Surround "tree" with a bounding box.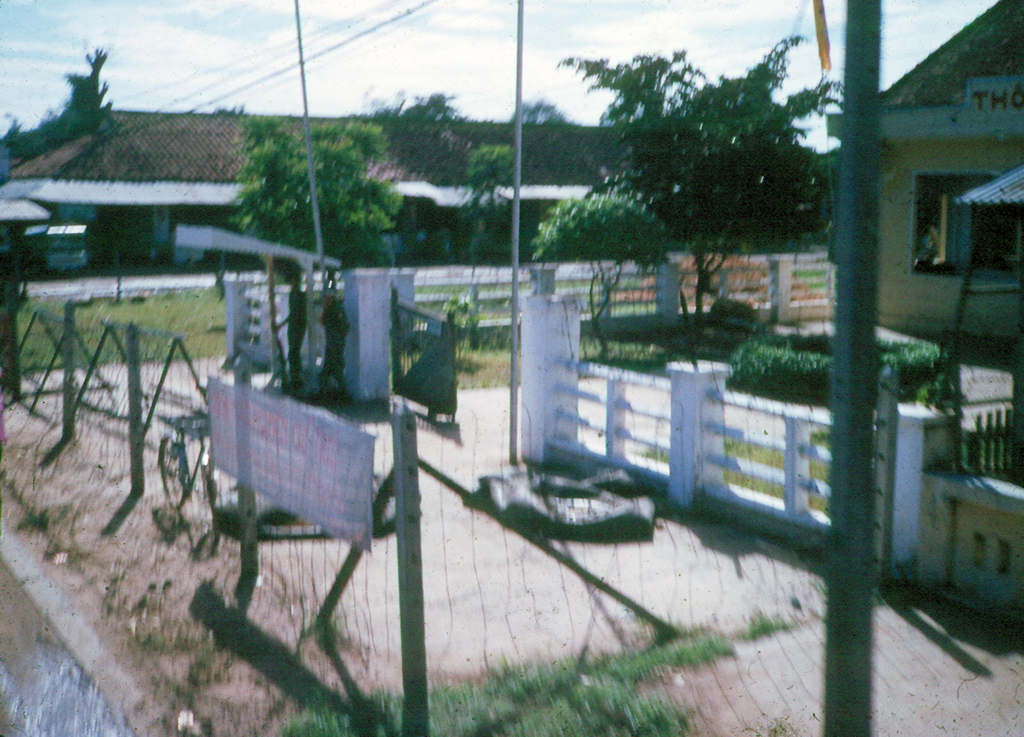
[left=204, top=99, right=391, bottom=257].
